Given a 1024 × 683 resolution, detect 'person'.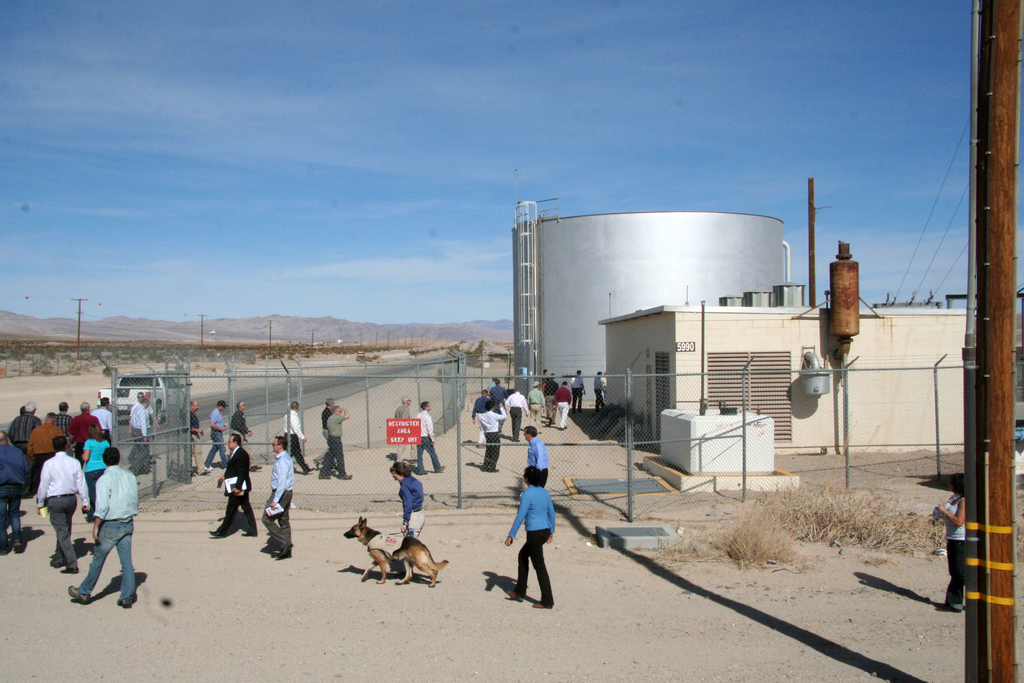
bbox(263, 433, 297, 559).
